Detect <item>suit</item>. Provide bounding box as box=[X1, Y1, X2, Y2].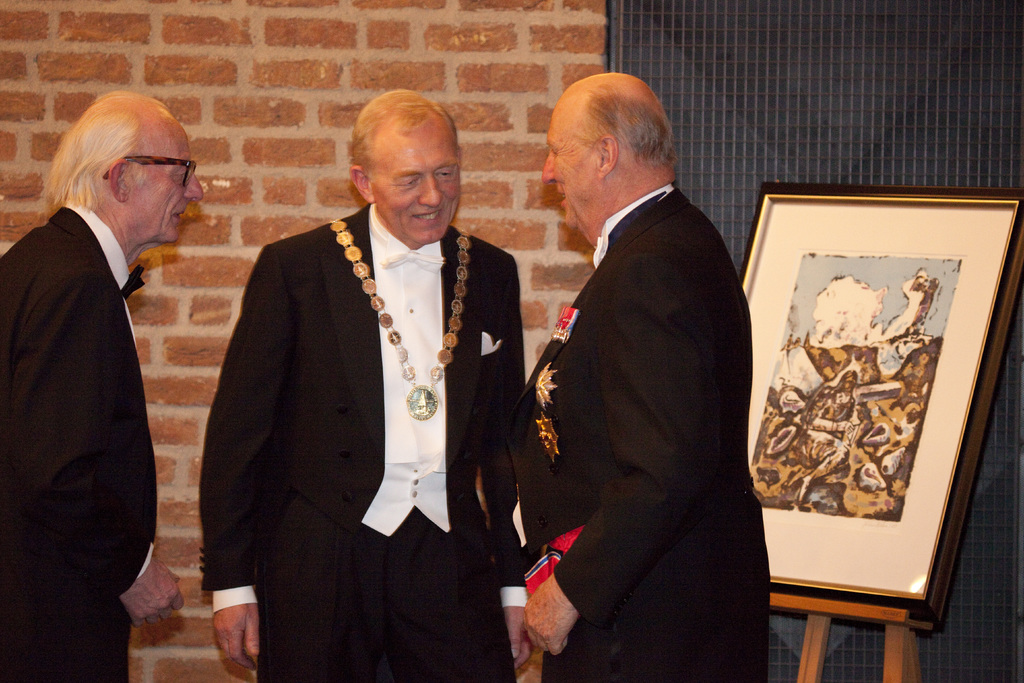
box=[0, 199, 164, 682].
